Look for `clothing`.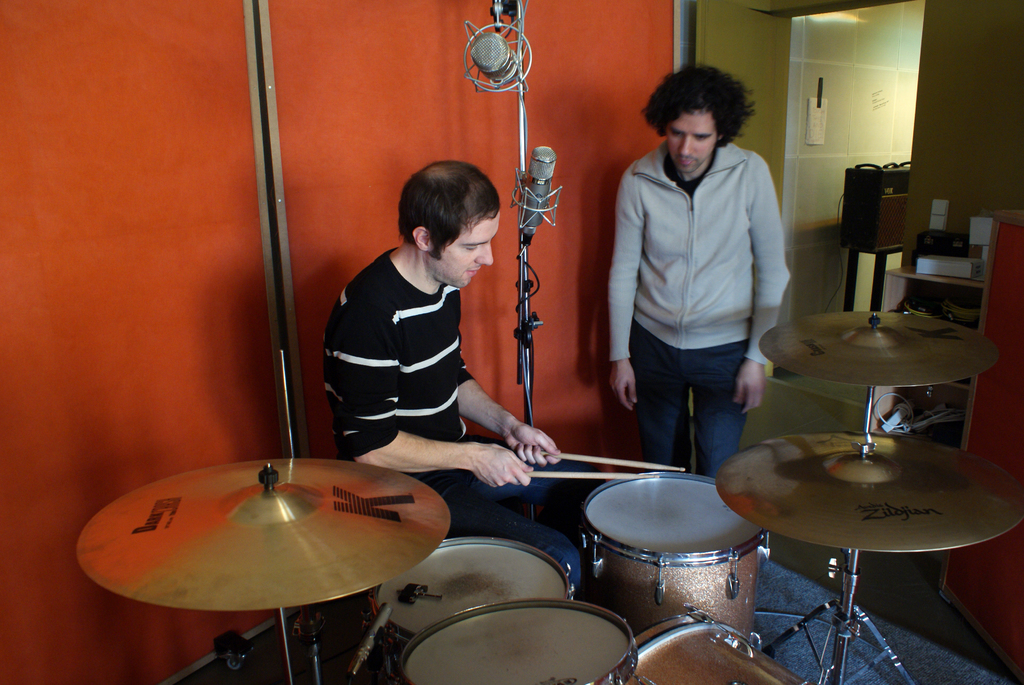
Found: [325,236,605,627].
